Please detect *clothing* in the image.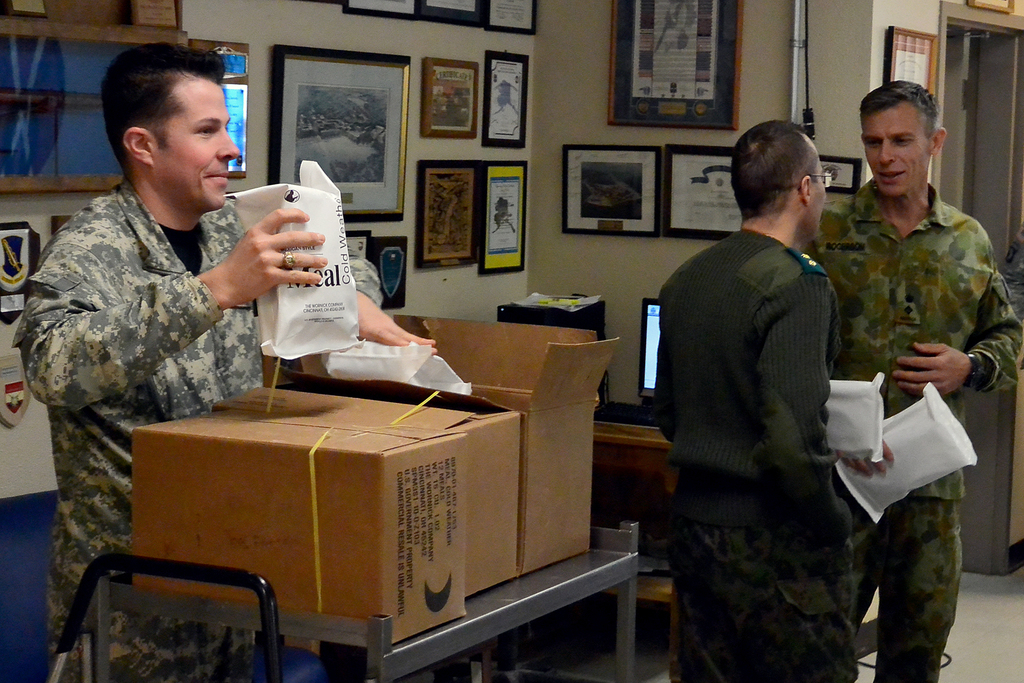
[794,181,1023,682].
